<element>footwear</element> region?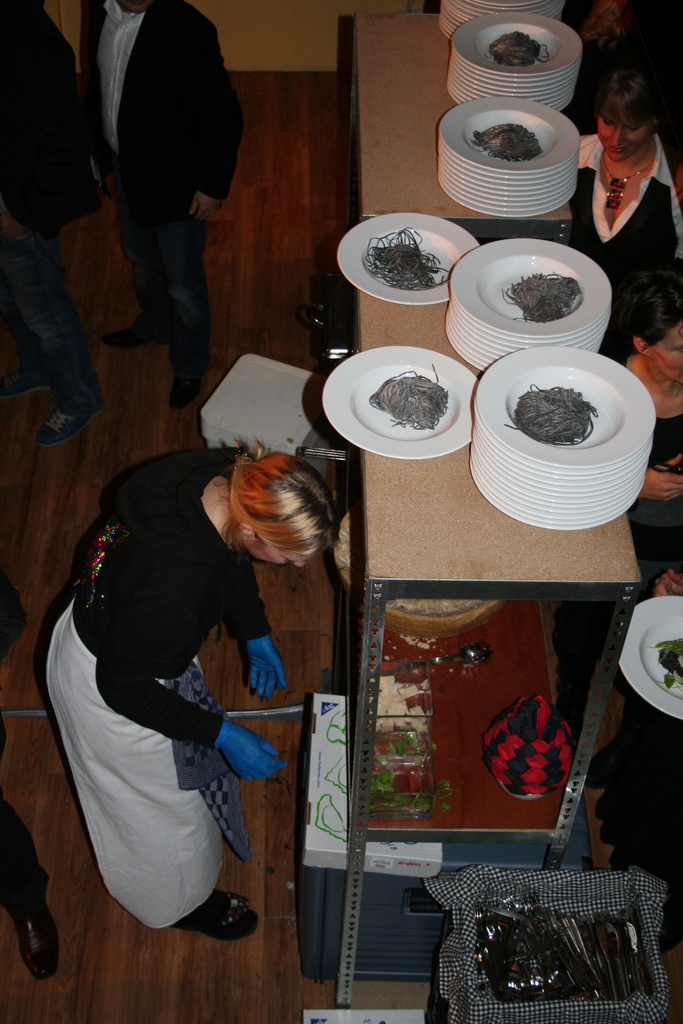
104:314:164:348
